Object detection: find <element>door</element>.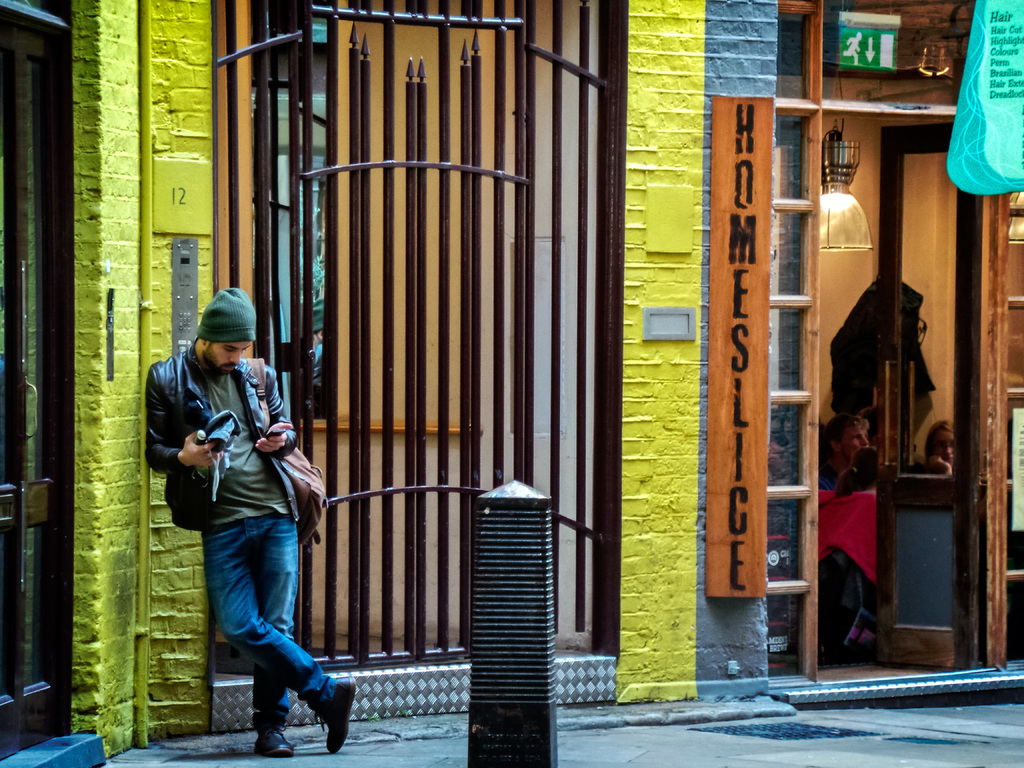
bbox=(865, 120, 979, 662).
